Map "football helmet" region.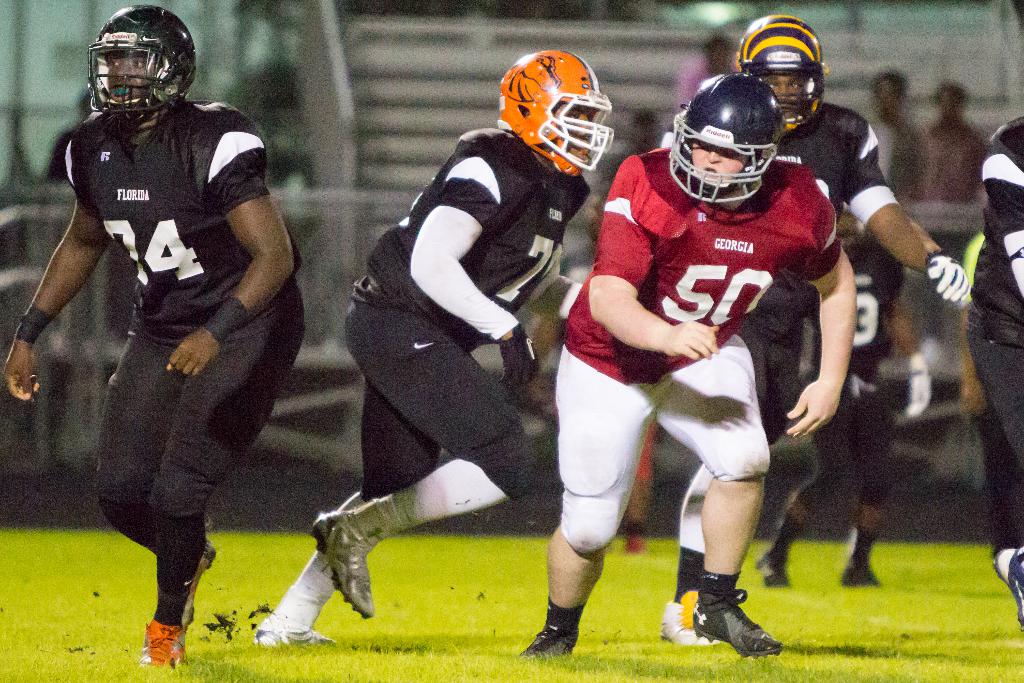
Mapped to <bbox>665, 70, 784, 201</bbox>.
